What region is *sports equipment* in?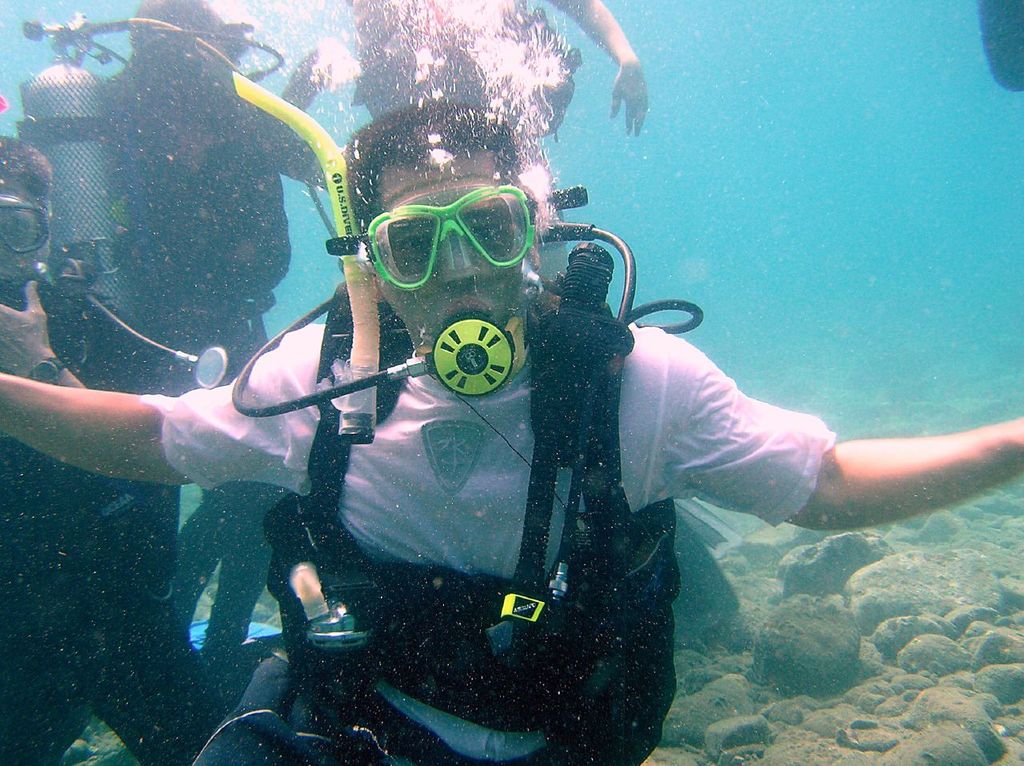
(left=352, top=189, right=540, bottom=332).
